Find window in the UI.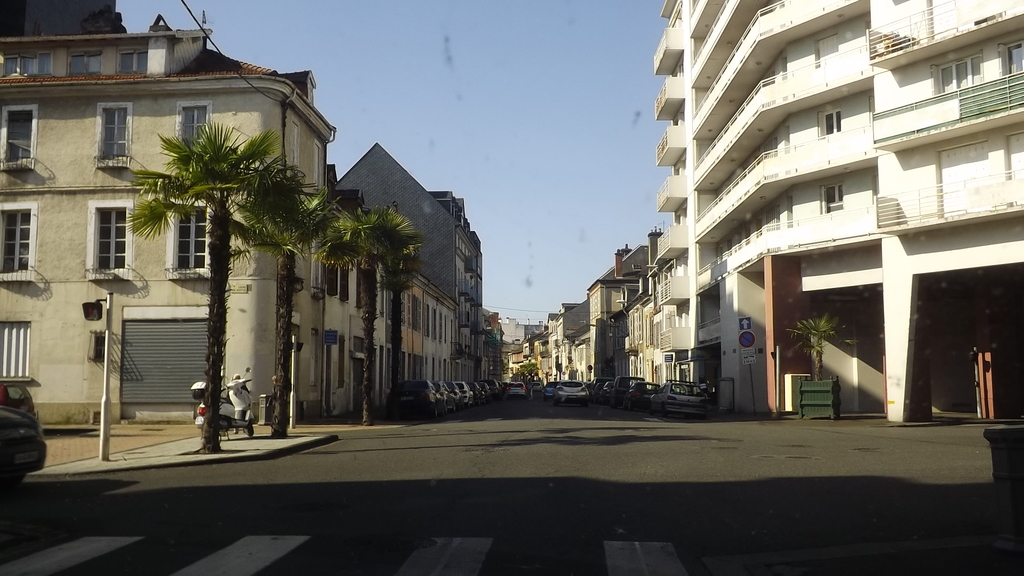
UI element at (left=65, top=48, right=102, bottom=74).
